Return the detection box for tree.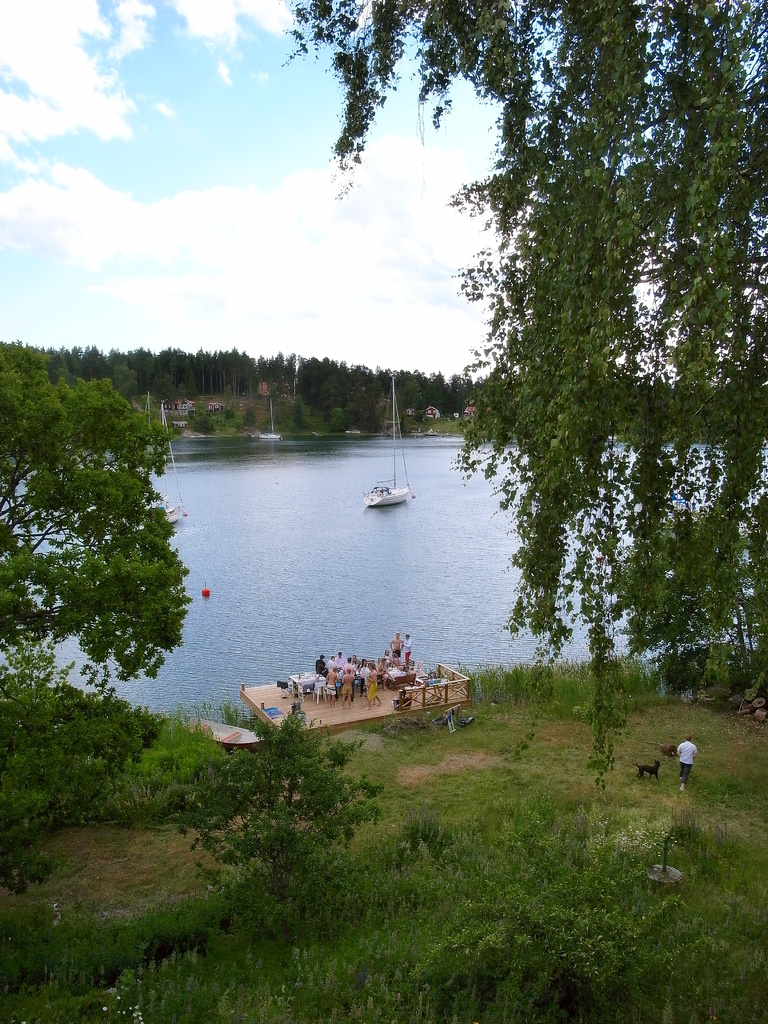
box=[0, 360, 193, 707].
